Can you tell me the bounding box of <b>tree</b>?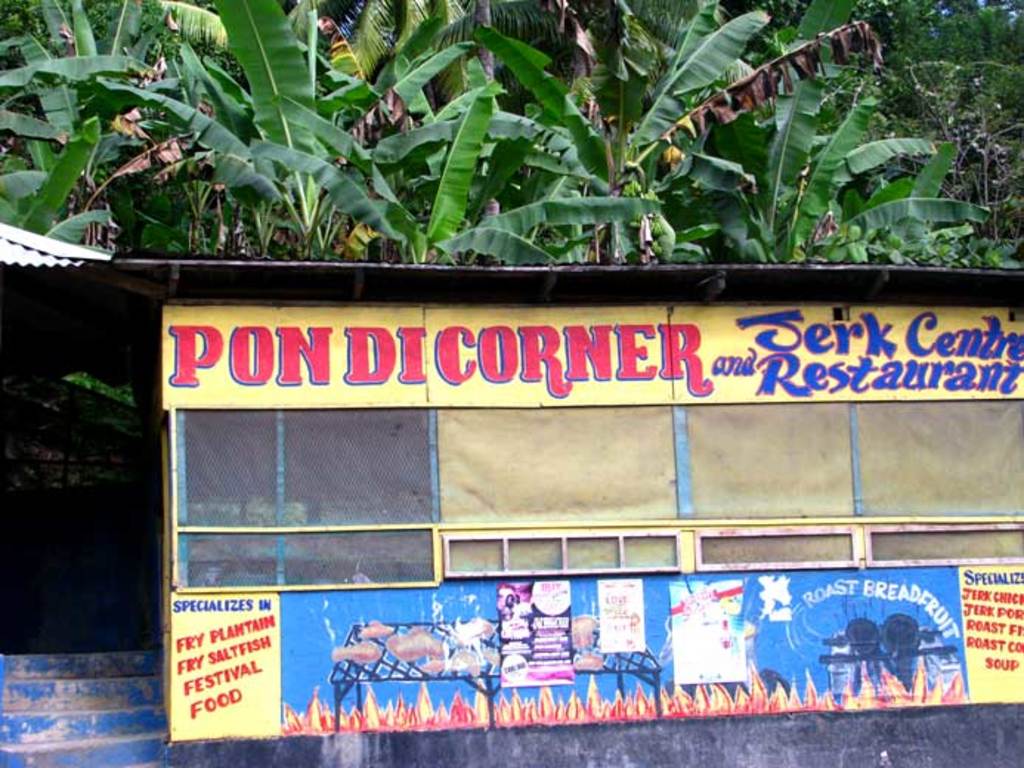
BBox(0, 109, 115, 238).
